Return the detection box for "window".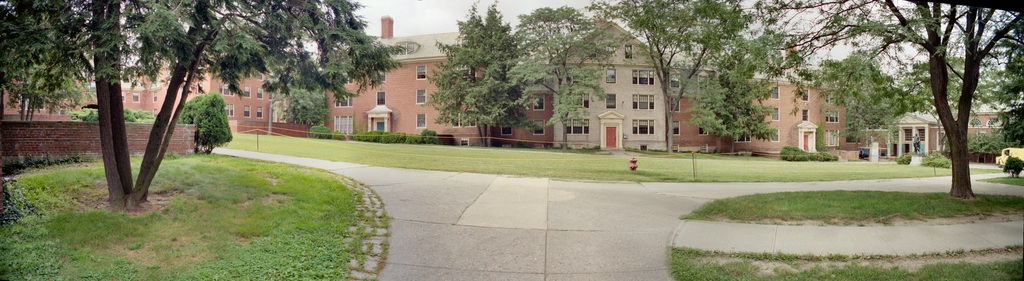
x1=623, y1=43, x2=634, y2=62.
